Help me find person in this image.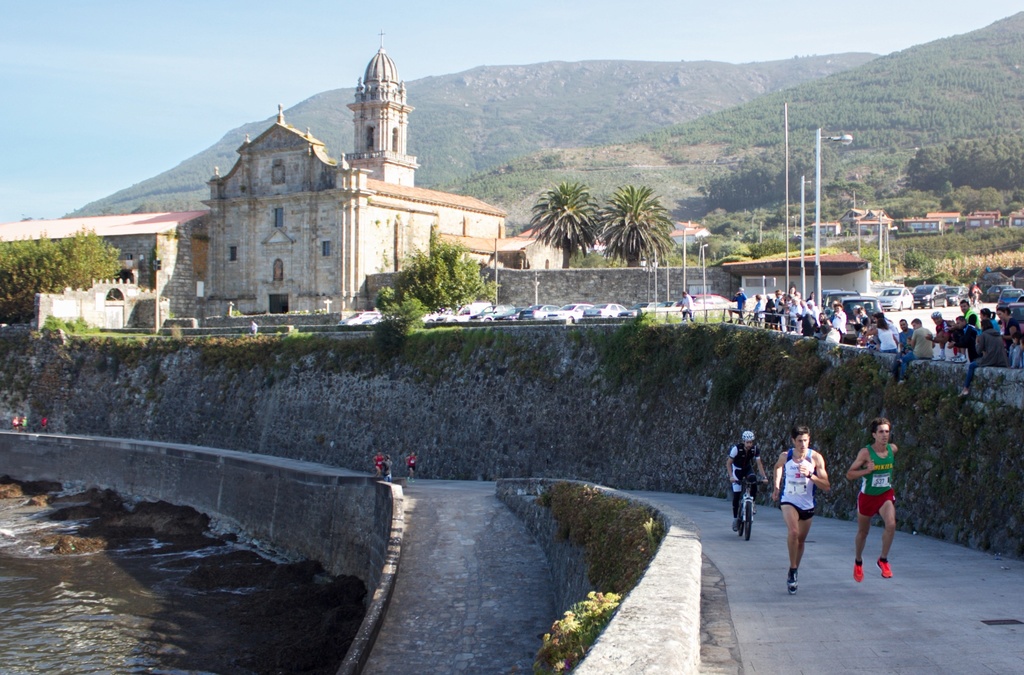
Found it: [10,417,21,430].
